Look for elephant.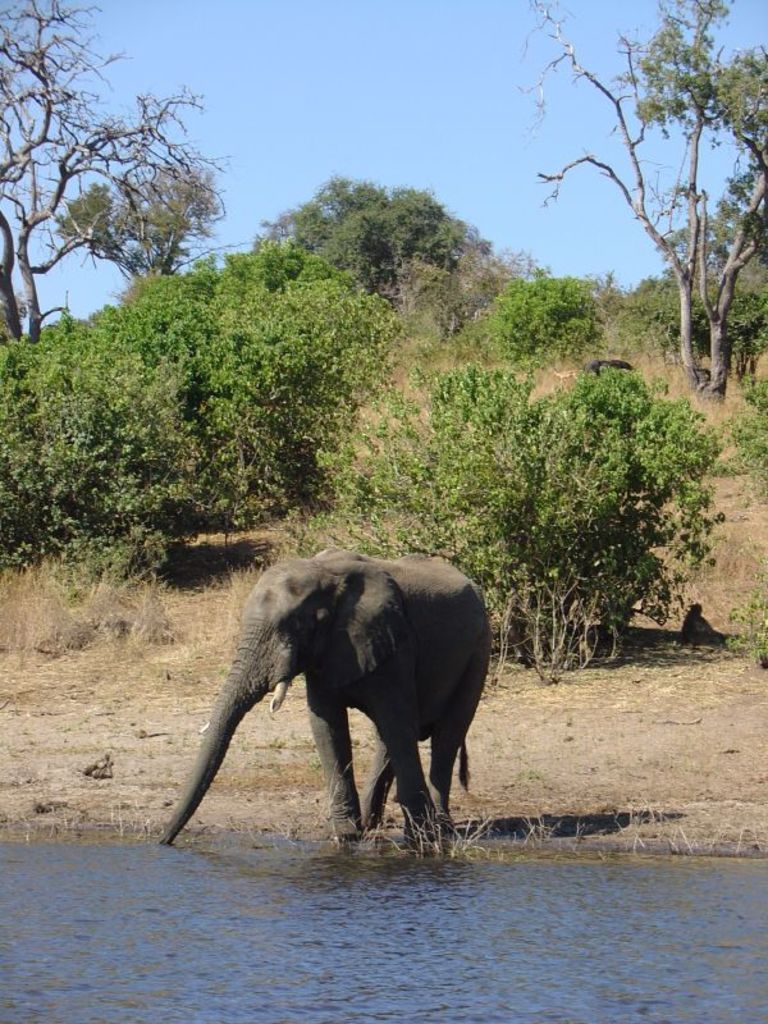
Found: detection(166, 548, 522, 851).
